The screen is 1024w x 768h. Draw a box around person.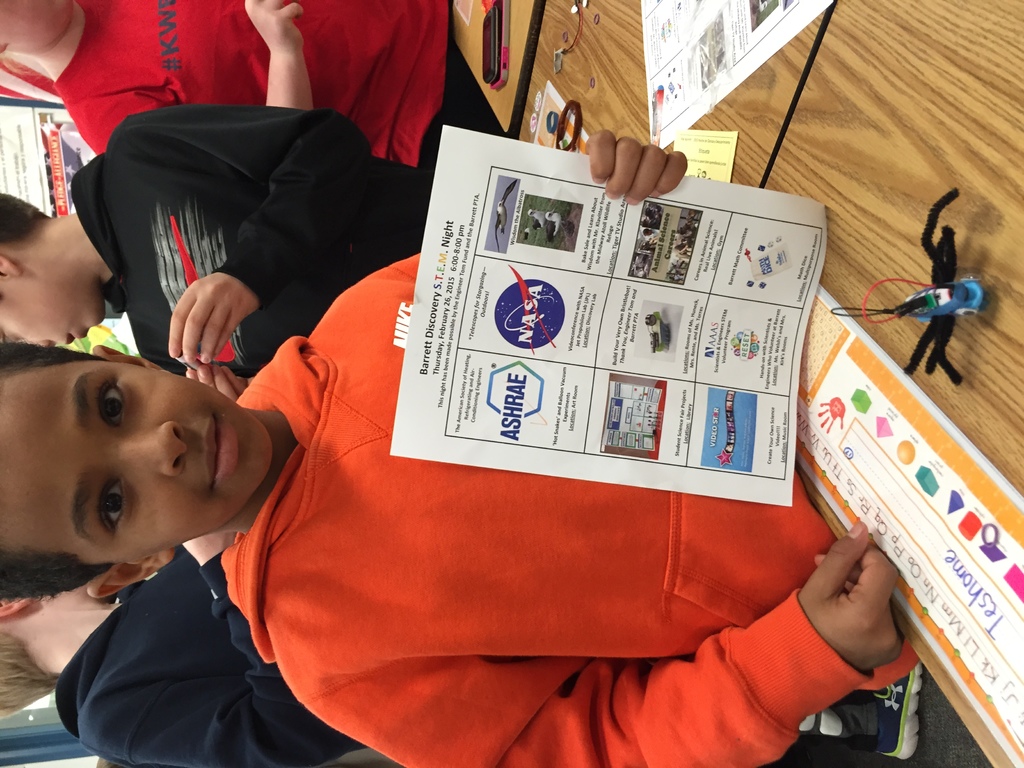
<region>0, 130, 907, 767</region>.
